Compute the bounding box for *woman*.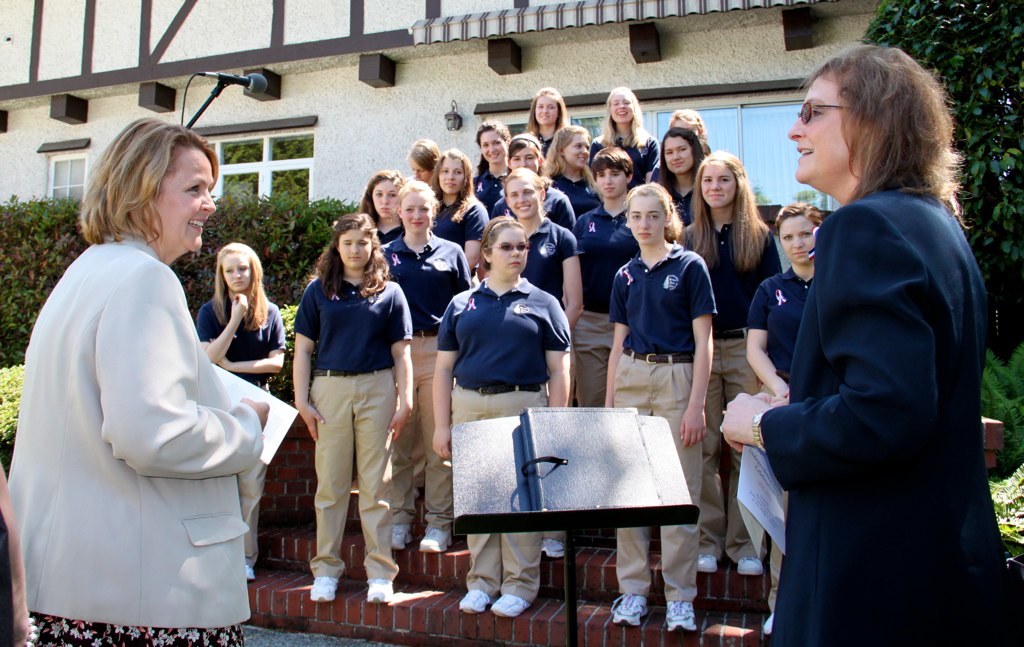
crop(493, 130, 578, 229).
